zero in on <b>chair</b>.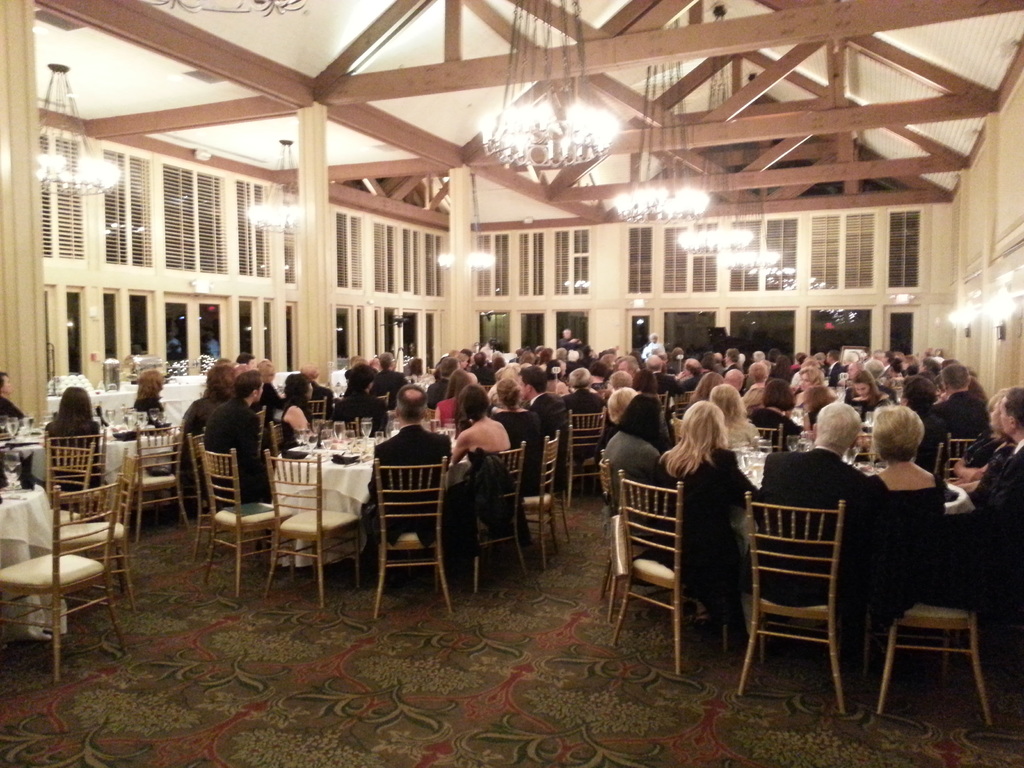
Zeroed in: [left=369, top=448, right=460, bottom=624].
